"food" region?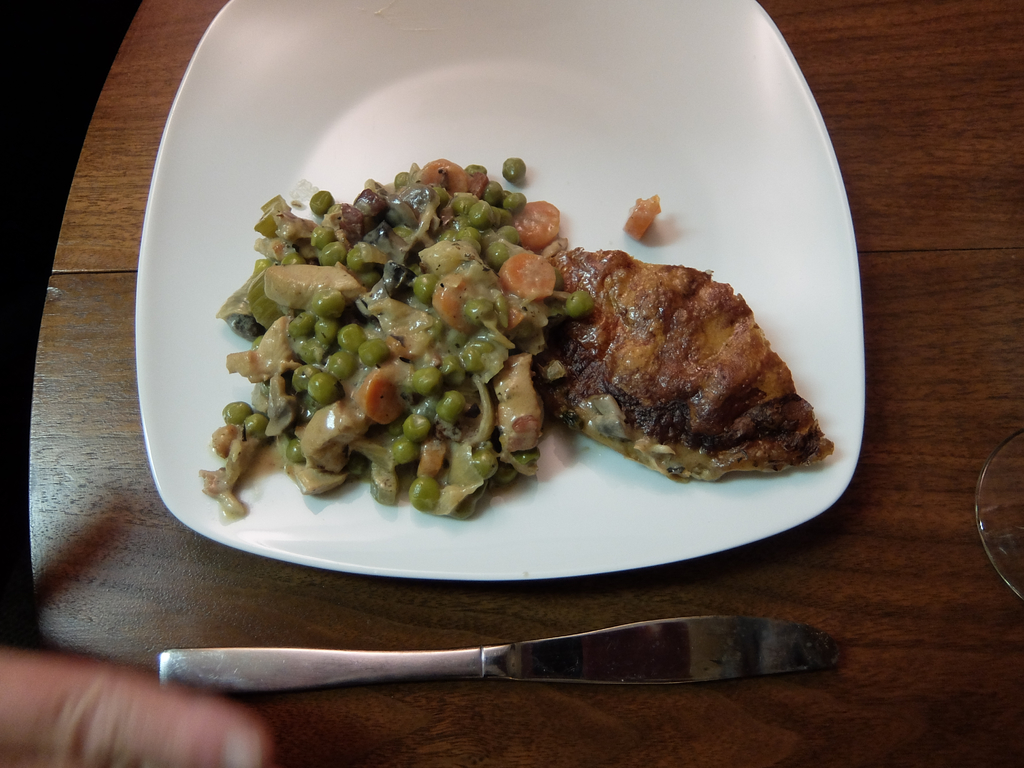
(551, 228, 801, 489)
